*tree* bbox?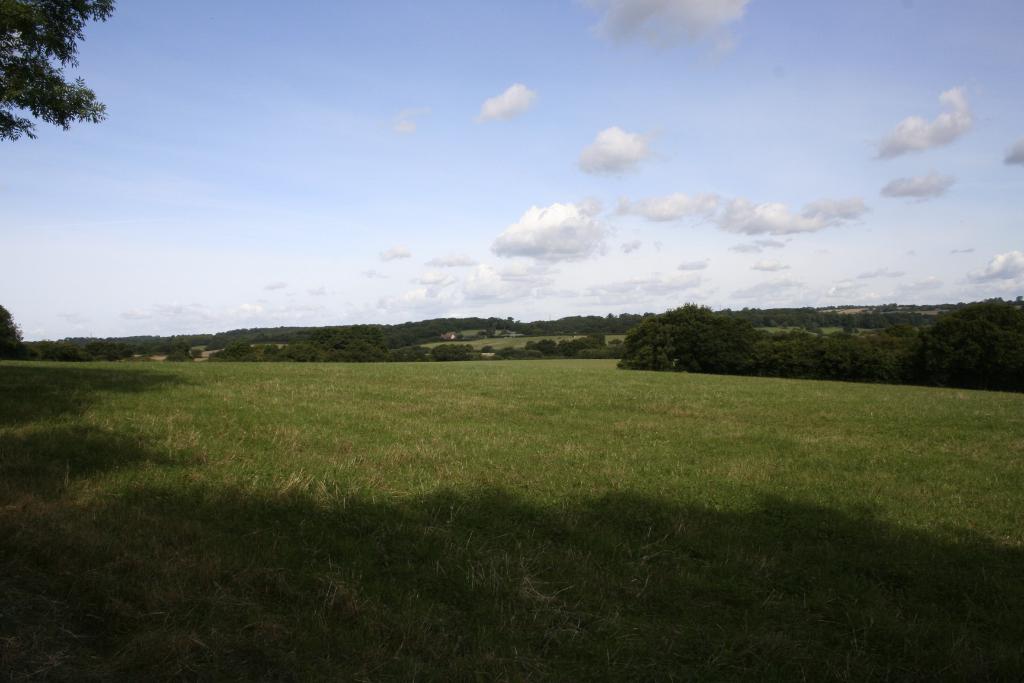
<box>0,1,104,138</box>
